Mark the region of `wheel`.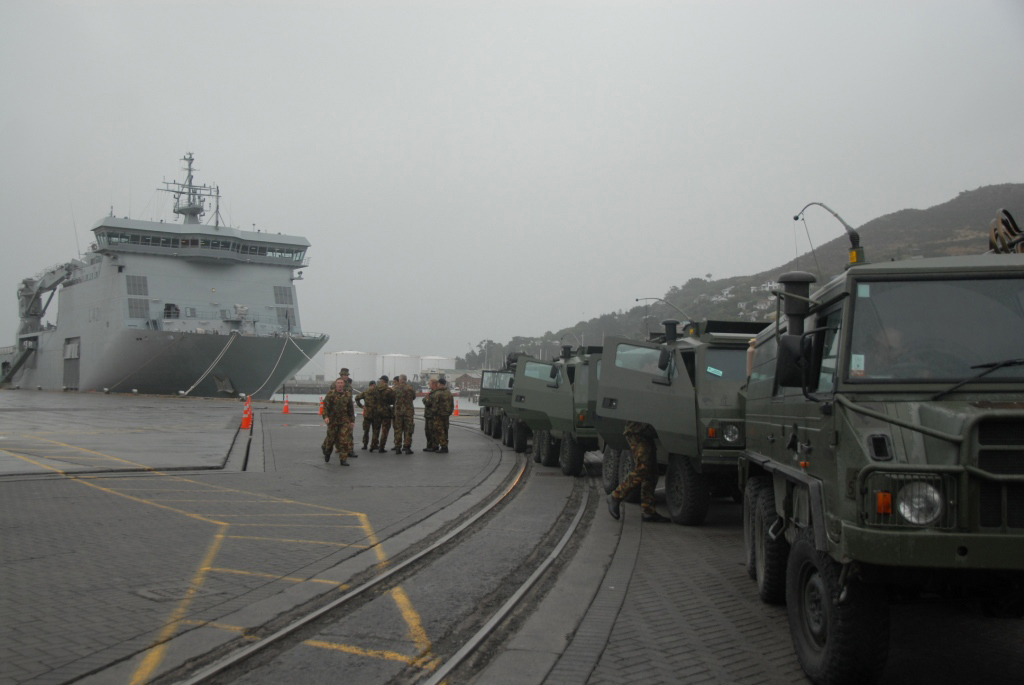
Region: bbox=(755, 485, 786, 602).
